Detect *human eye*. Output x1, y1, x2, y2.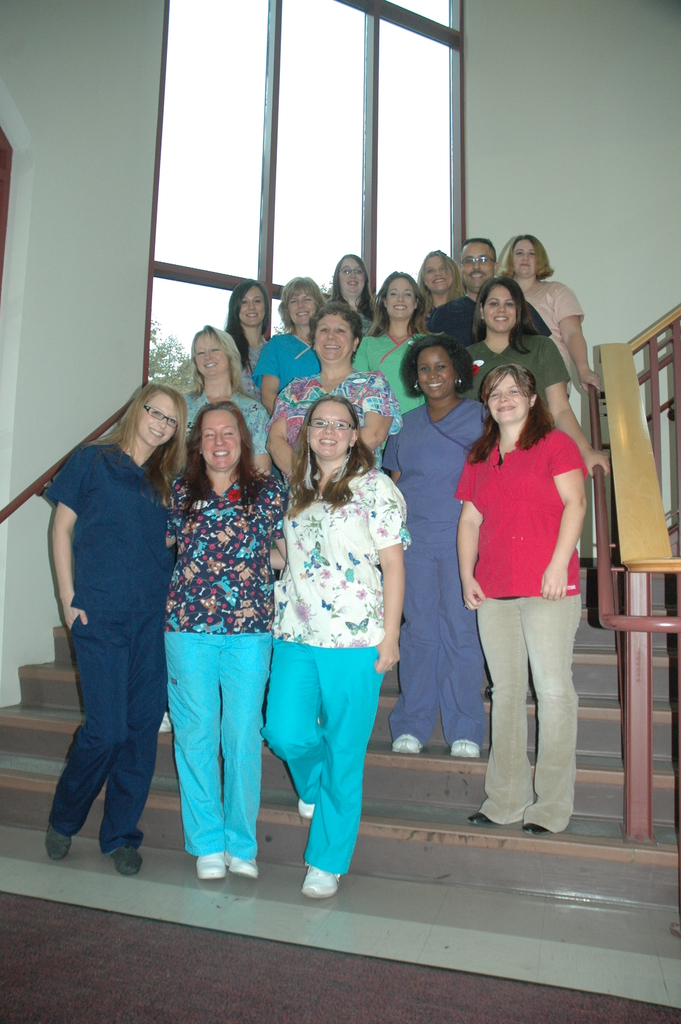
489, 390, 502, 399.
